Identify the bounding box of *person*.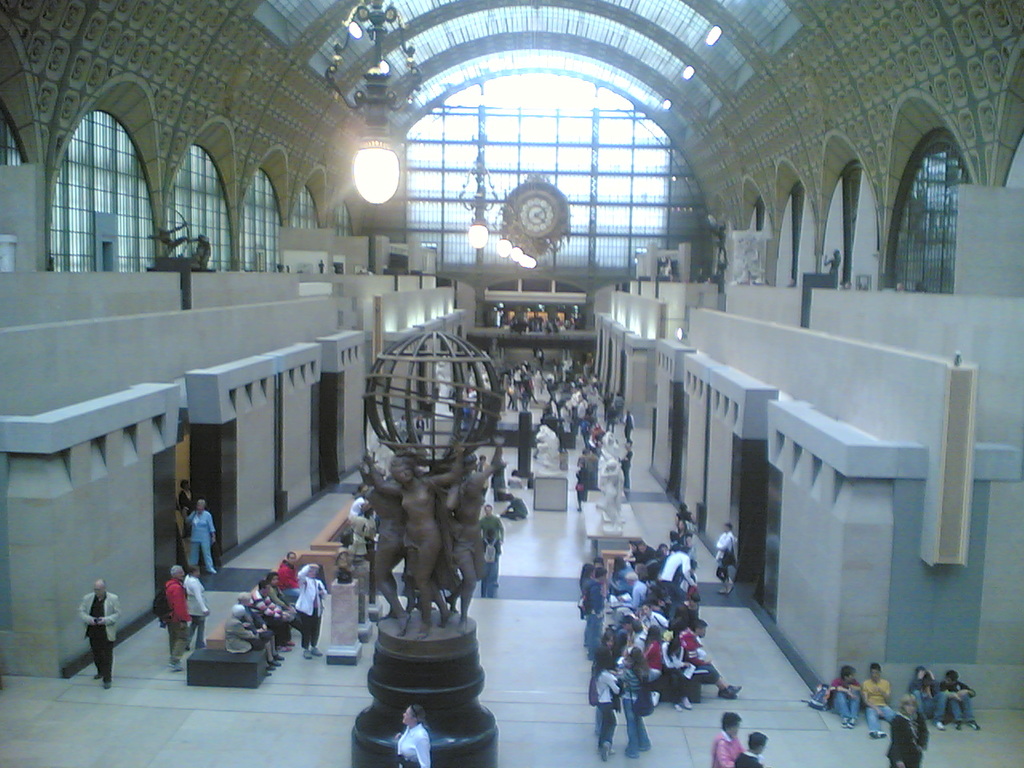
detection(266, 578, 306, 632).
